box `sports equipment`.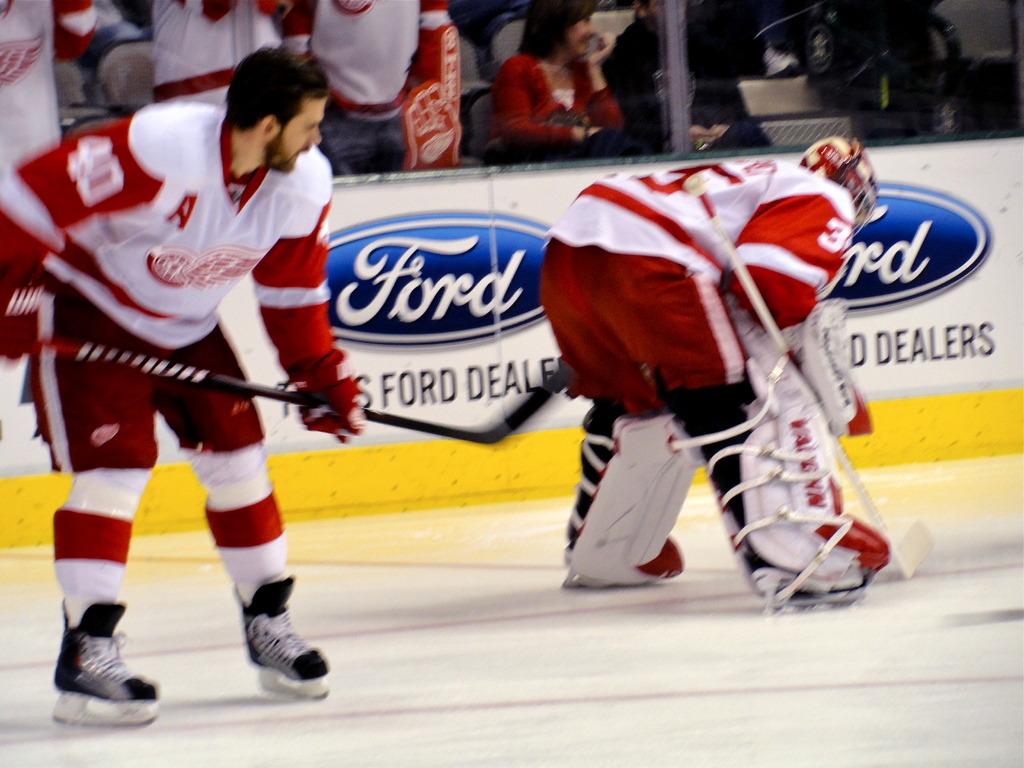
[301, 373, 367, 446].
